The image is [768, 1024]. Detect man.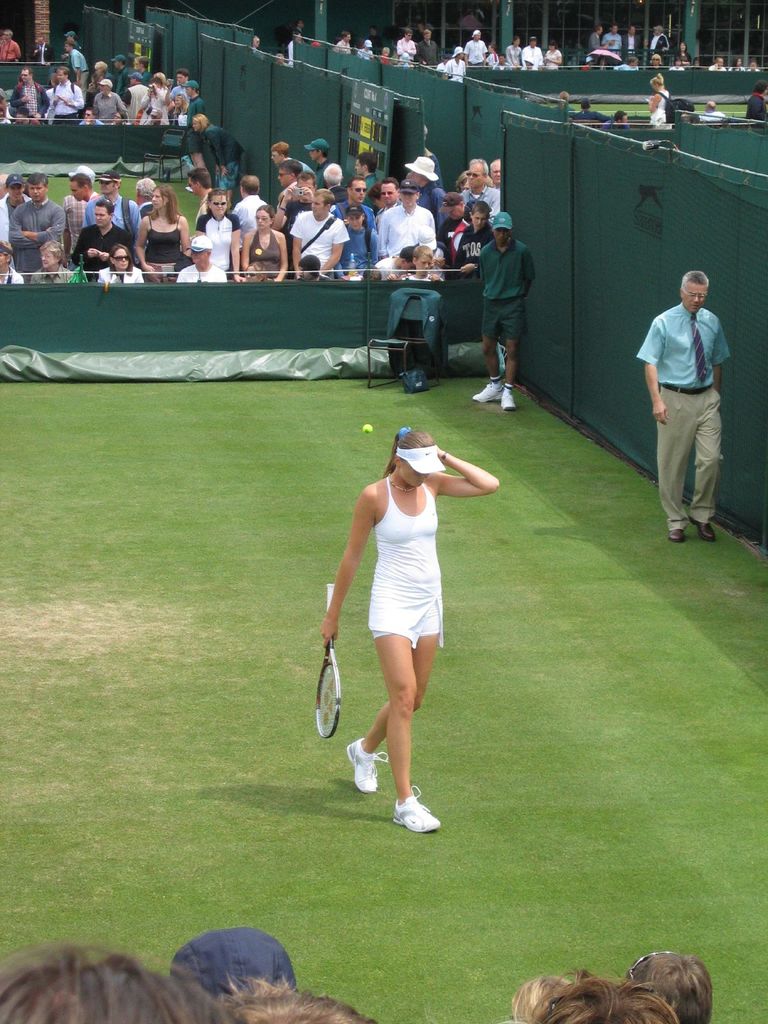
Detection: bbox(466, 29, 486, 66).
